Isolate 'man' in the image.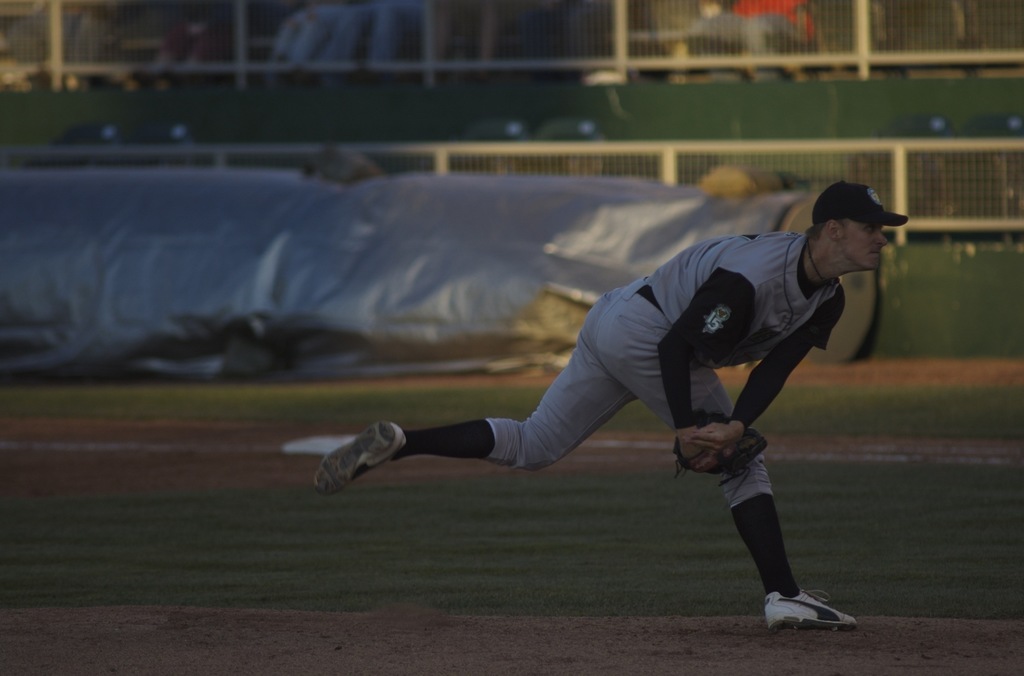
Isolated region: bbox=(307, 177, 913, 637).
